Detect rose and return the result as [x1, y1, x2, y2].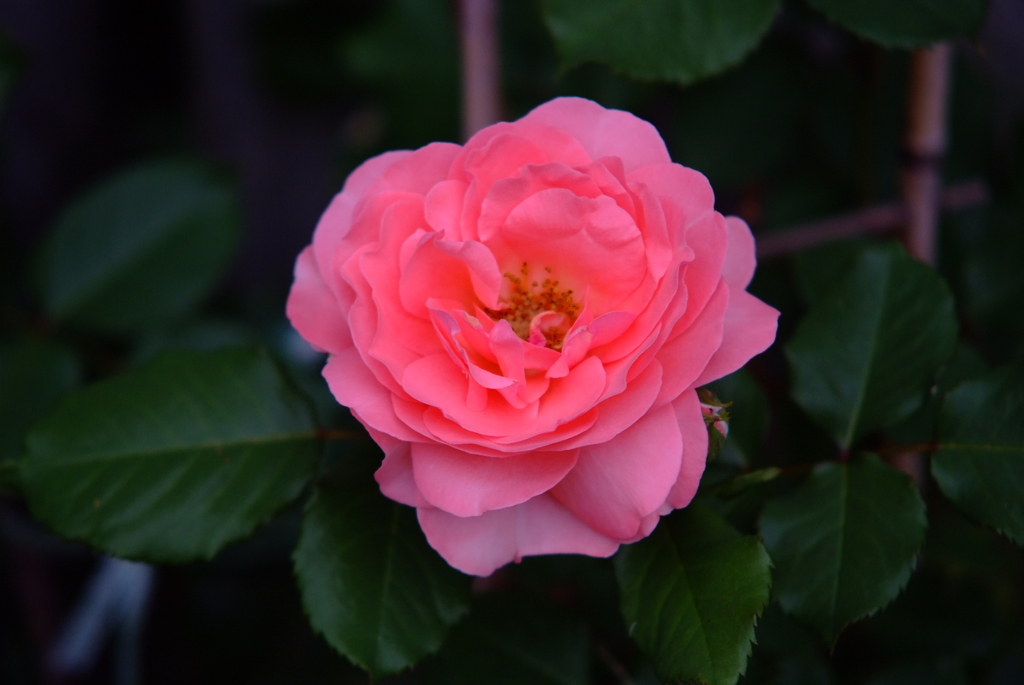
[283, 95, 781, 577].
